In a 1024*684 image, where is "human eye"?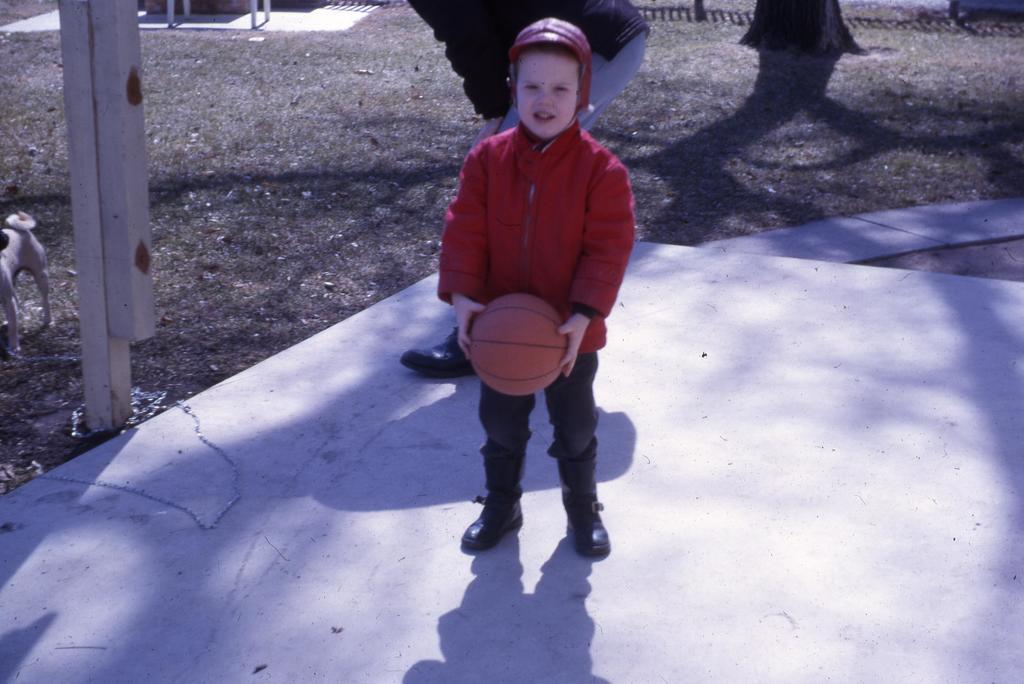
(553, 82, 570, 93).
